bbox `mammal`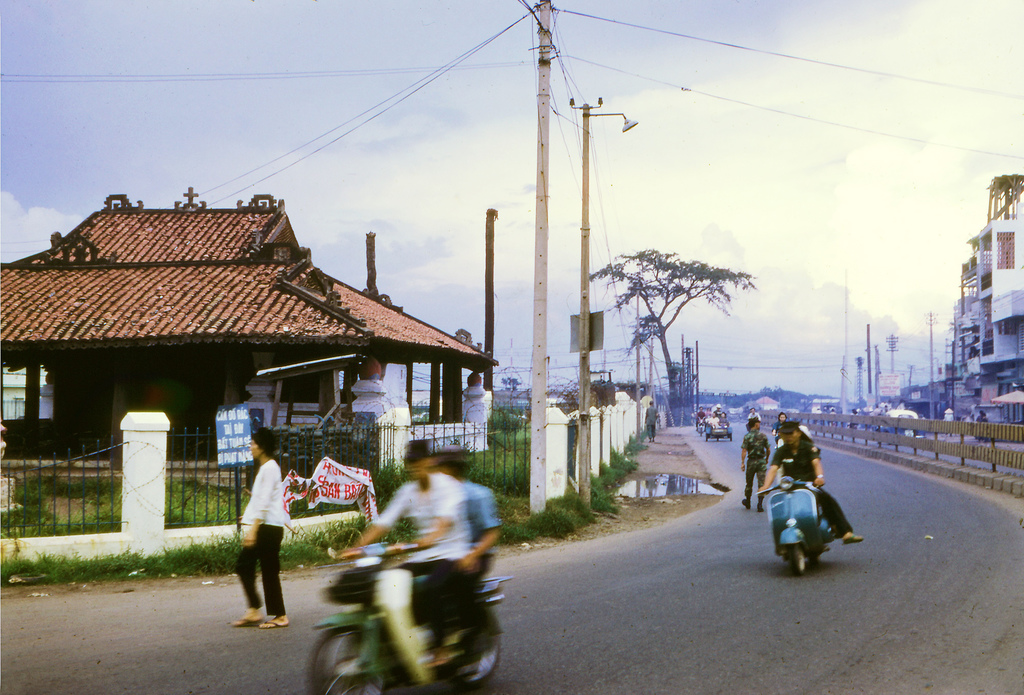
431 439 502 660
